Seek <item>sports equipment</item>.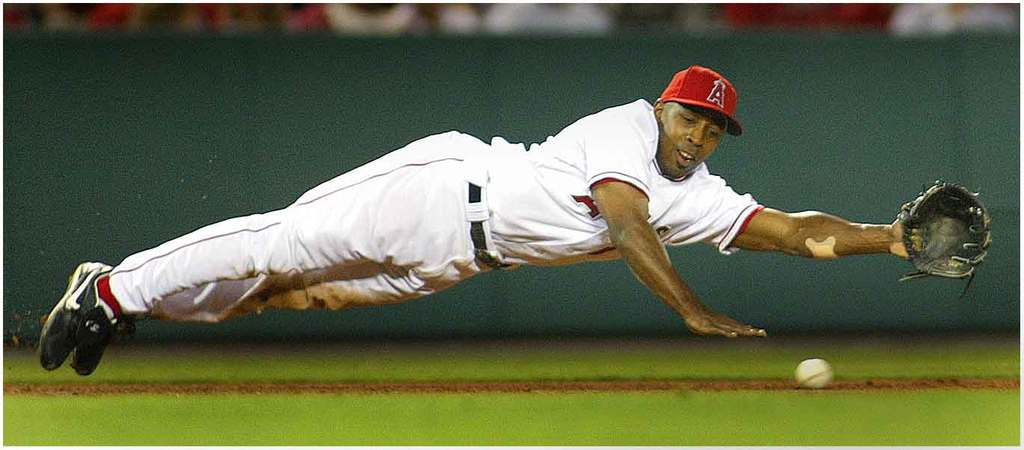
region(903, 176, 997, 296).
